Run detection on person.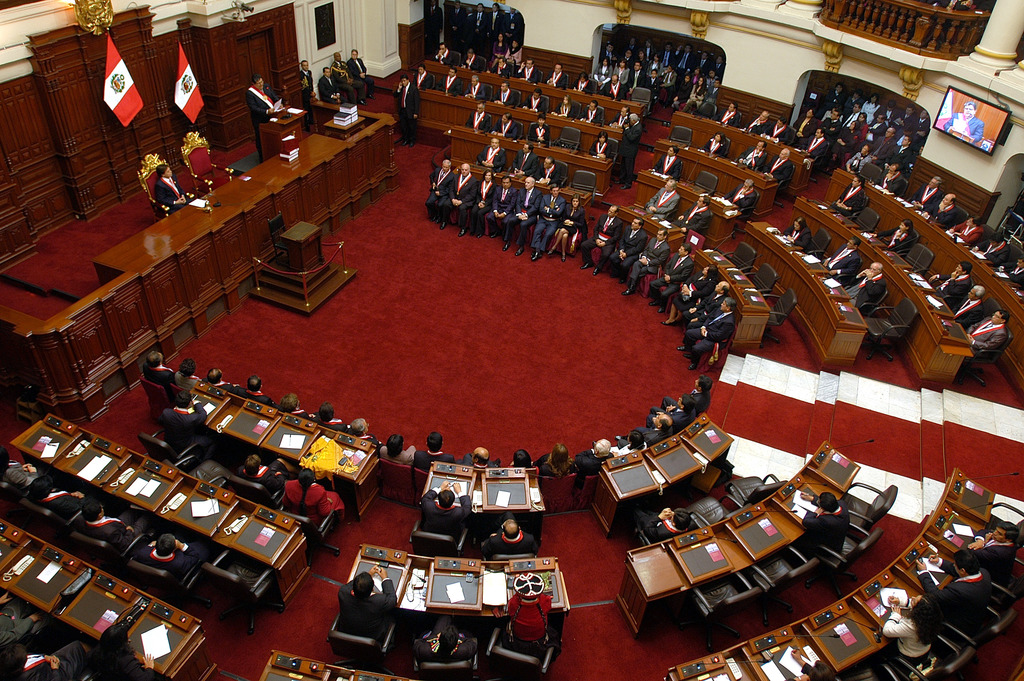
Result: (911, 548, 995, 639).
